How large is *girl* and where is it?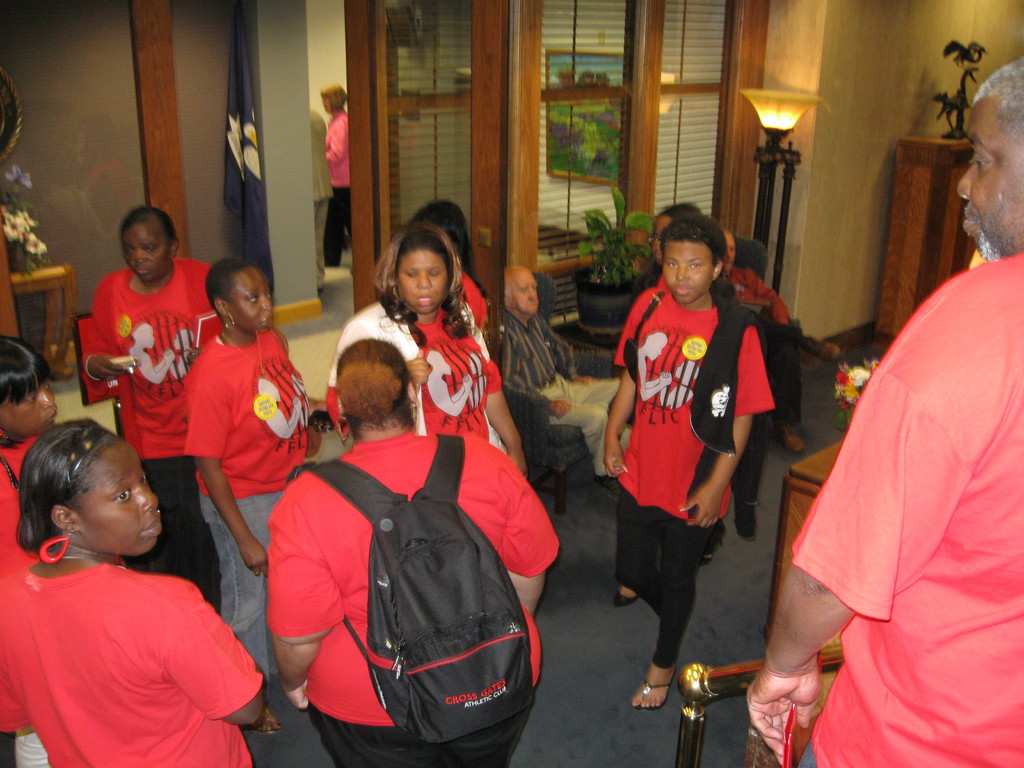
Bounding box: x1=0, y1=332, x2=81, y2=767.
